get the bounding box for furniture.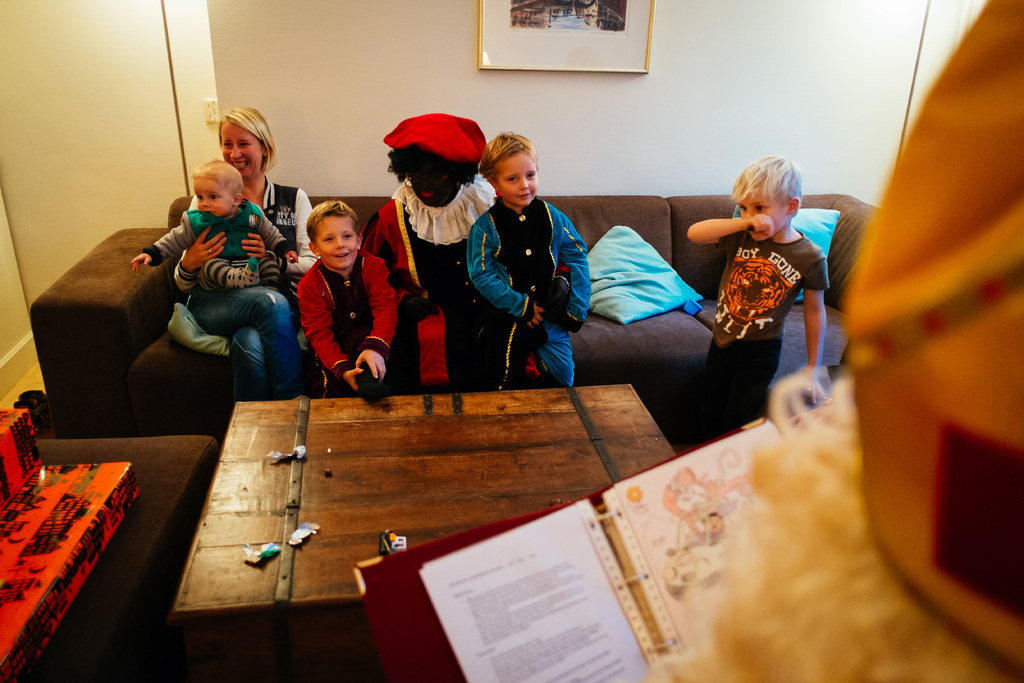
[x1=28, y1=194, x2=881, y2=443].
